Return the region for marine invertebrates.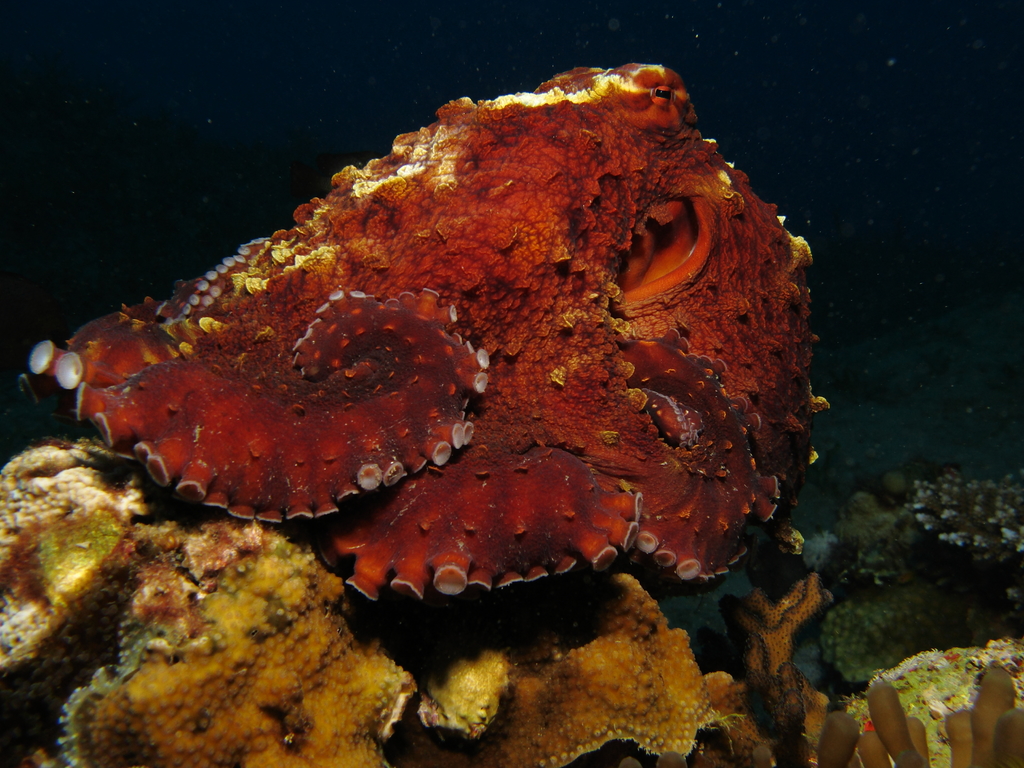
x1=860, y1=628, x2=1023, y2=767.
